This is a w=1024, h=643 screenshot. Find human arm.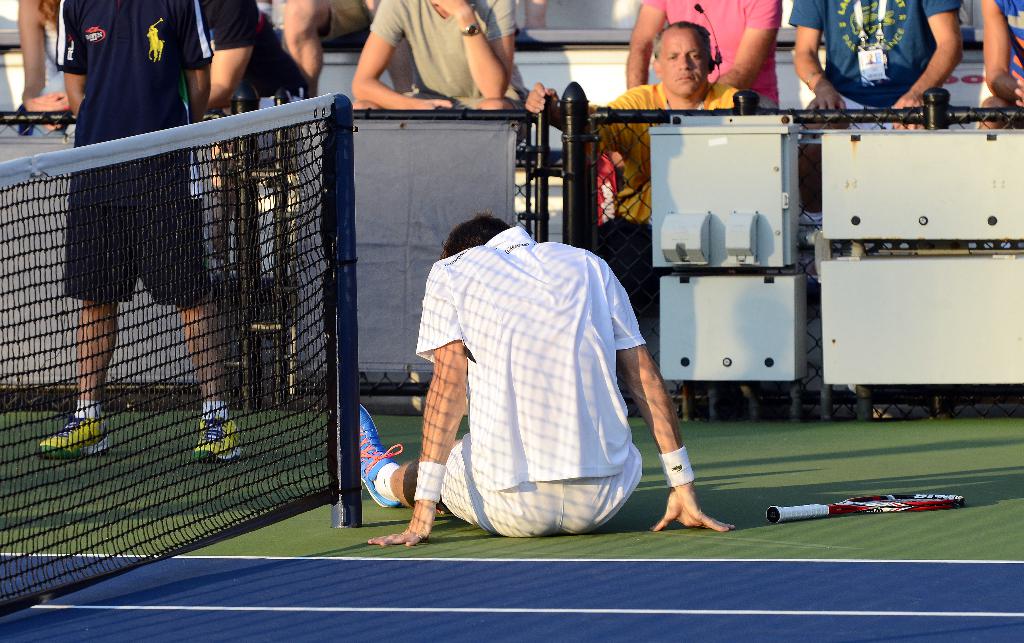
Bounding box: {"x1": 207, "y1": 9, "x2": 256, "y2": 109}.
